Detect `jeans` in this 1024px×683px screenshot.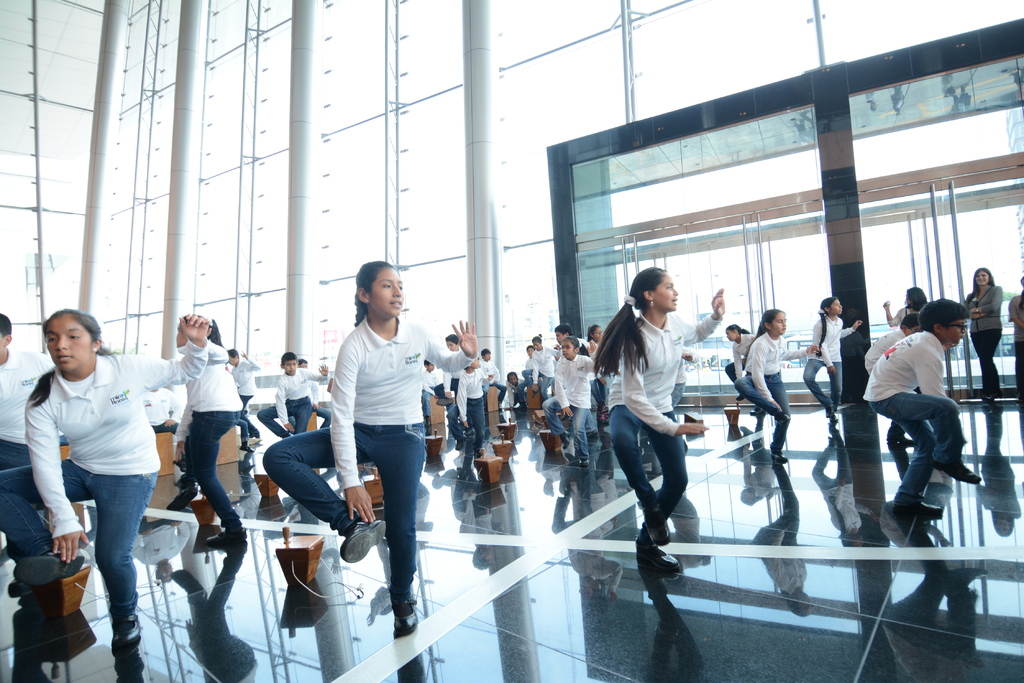
Detection: (735, 372, 791, 447).
